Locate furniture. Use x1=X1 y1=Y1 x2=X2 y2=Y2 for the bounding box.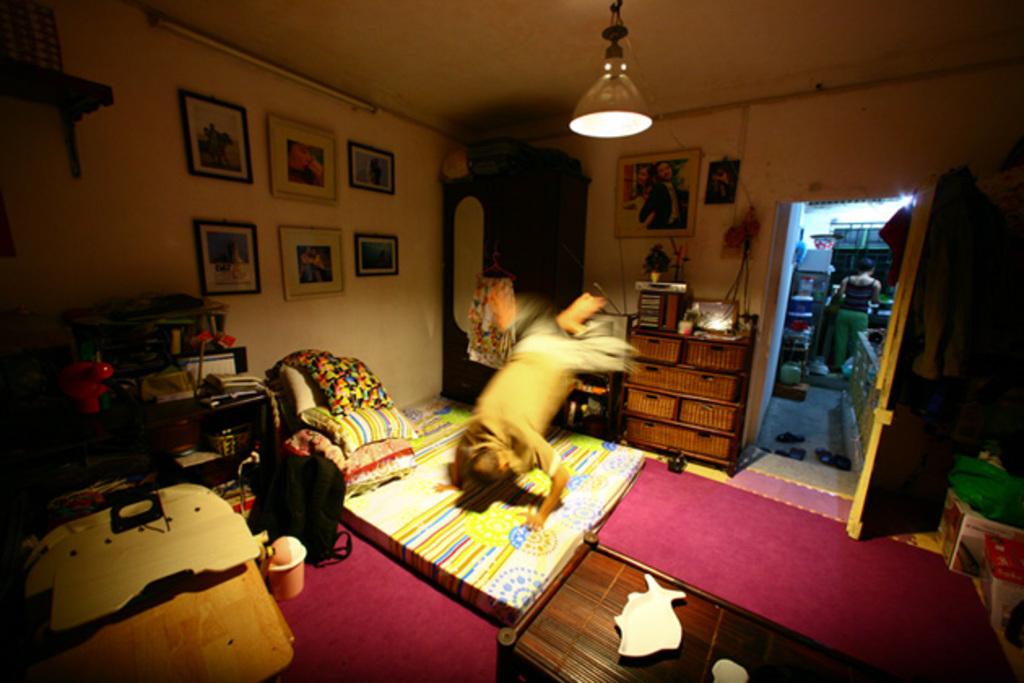
x1=623 y1=315 x2=757 y2=478.
